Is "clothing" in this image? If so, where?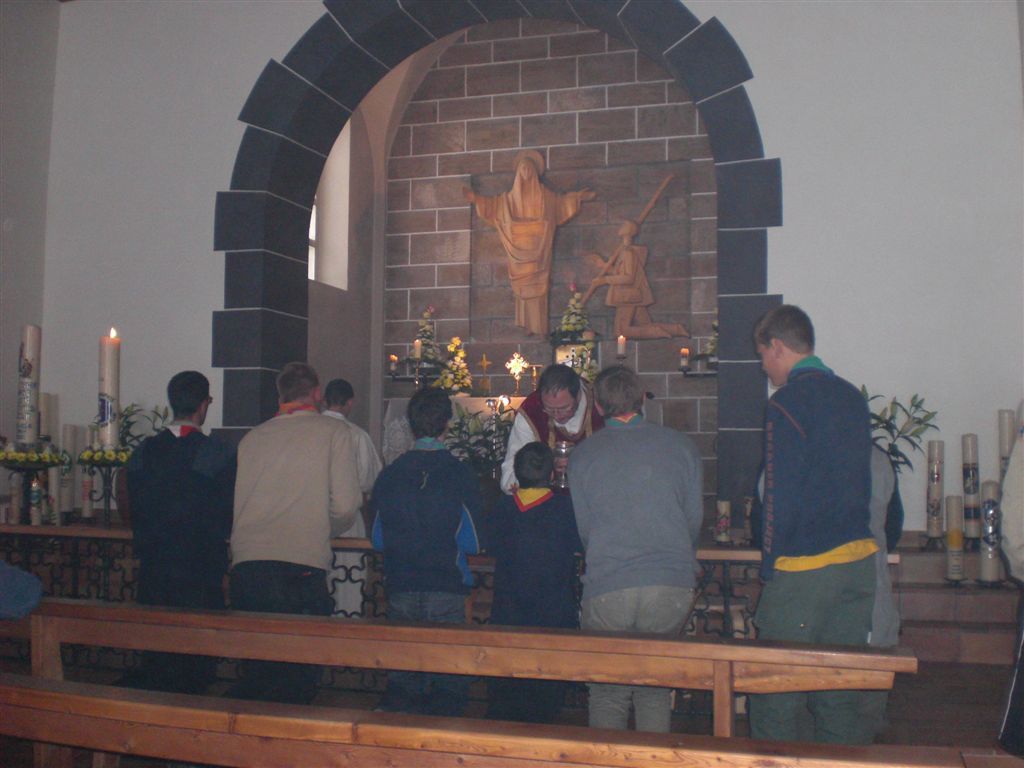
Yes, at (487, 488, 577, 721).
